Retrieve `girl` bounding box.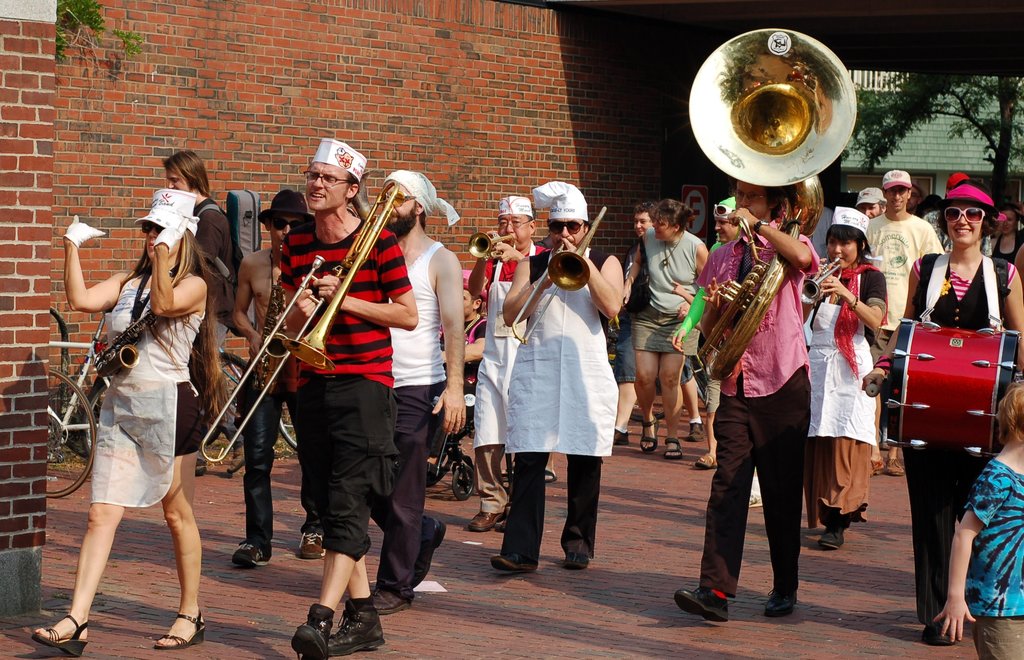
Bounding box: select_region(860, 165, 1023, 636).
